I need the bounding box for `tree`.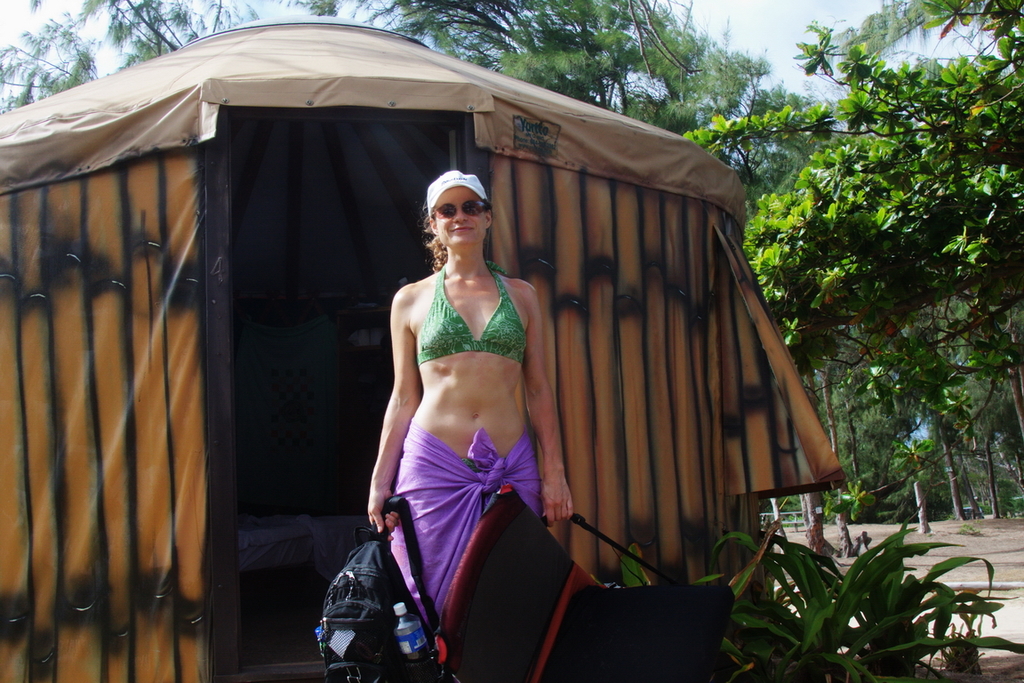
Here it is: box=[0, 0, 772, 147].
